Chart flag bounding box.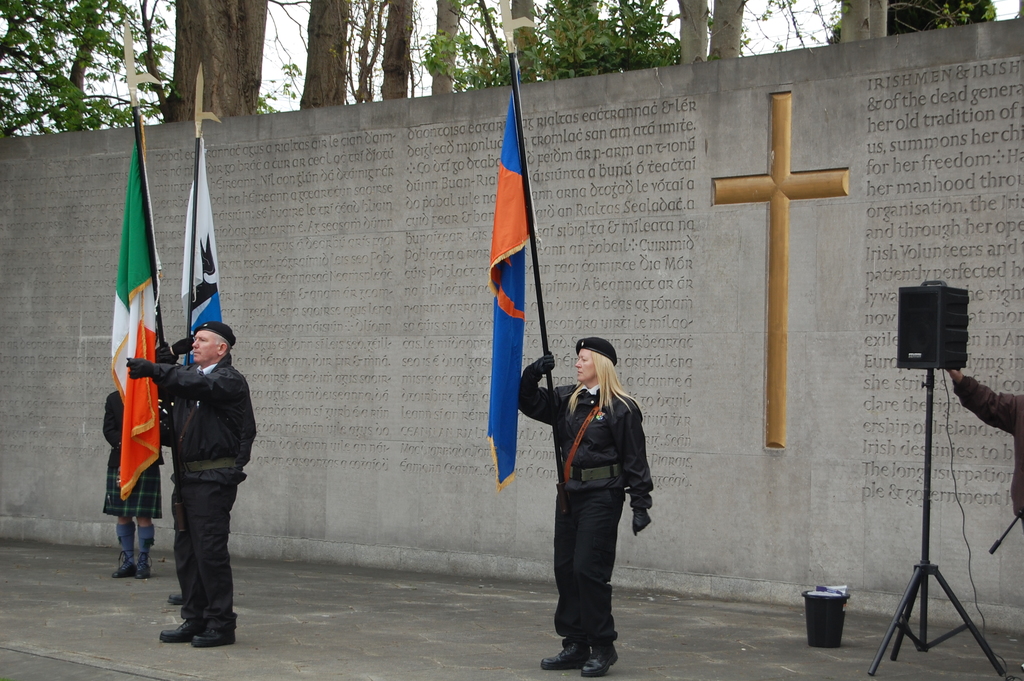
Charted: [184,107,235,385].
